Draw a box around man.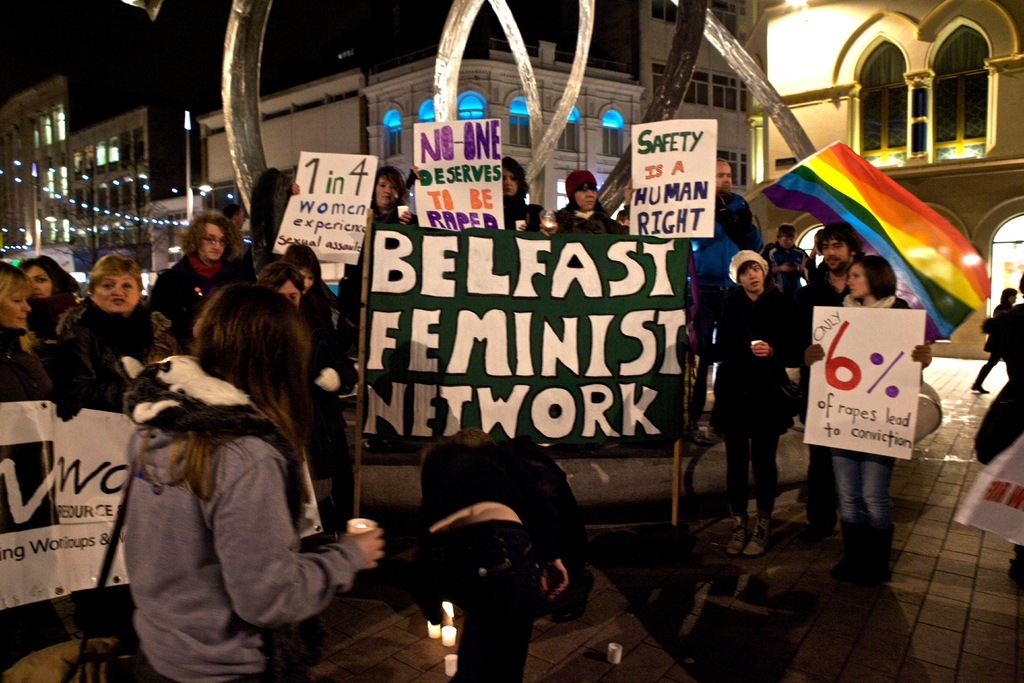
[801, 220, 853, 302].
